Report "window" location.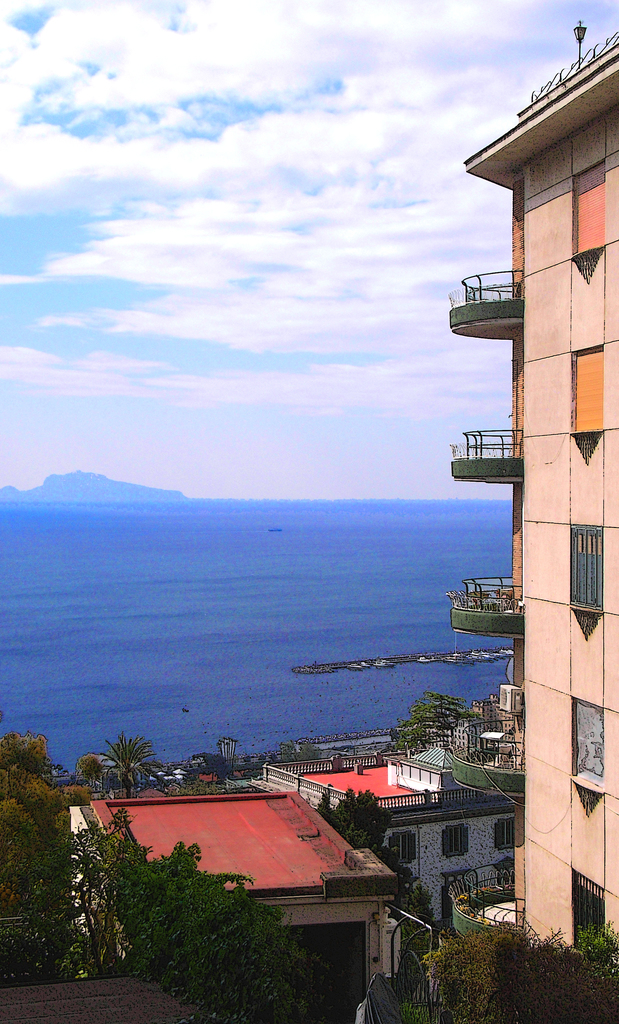
Report: locate(493, 817, 519, 851).
